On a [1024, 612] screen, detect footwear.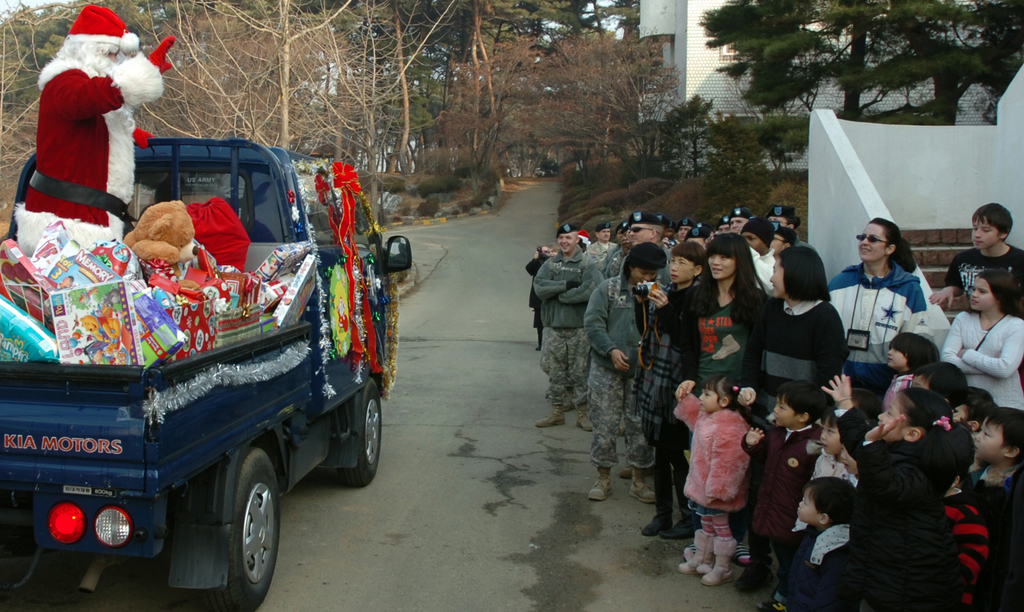
region(642, 462, 669, 537).
